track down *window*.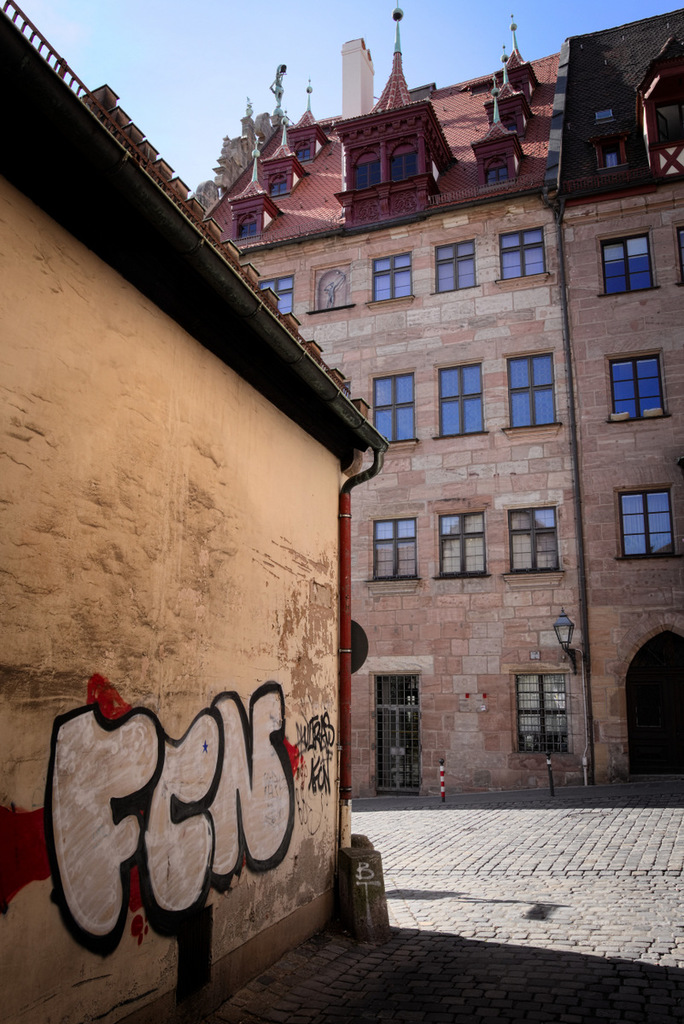
Tracked to 337, 124, 433, 209.
